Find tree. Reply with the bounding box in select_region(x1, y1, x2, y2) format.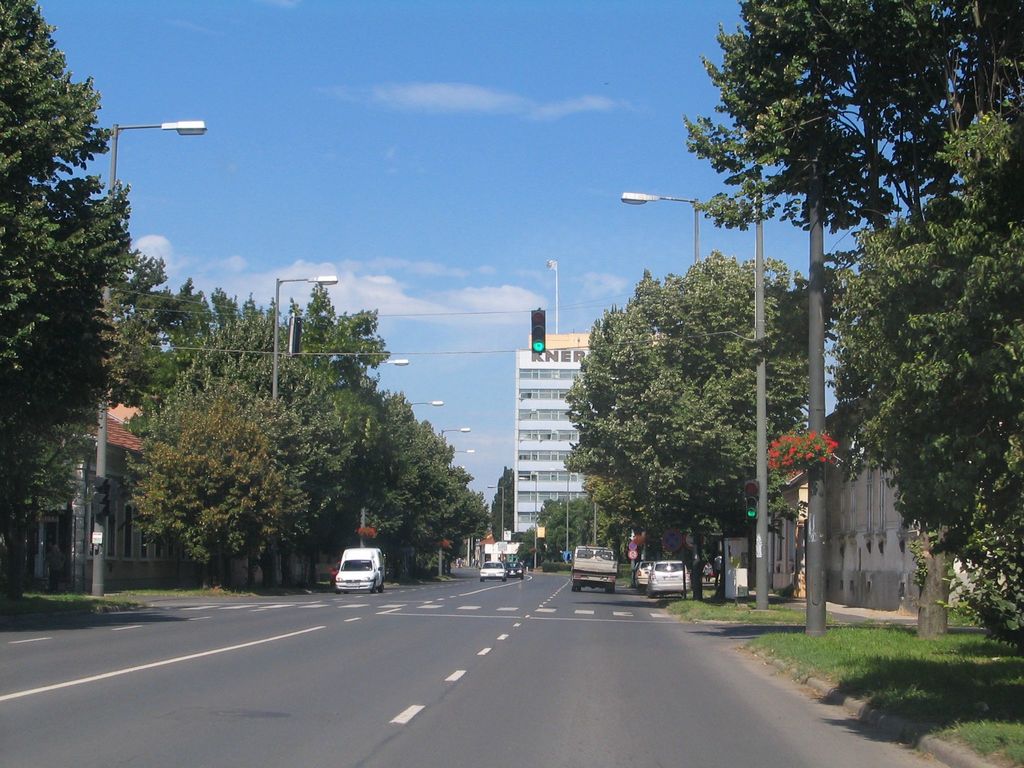
select_region(0, 0, 141, 623).
